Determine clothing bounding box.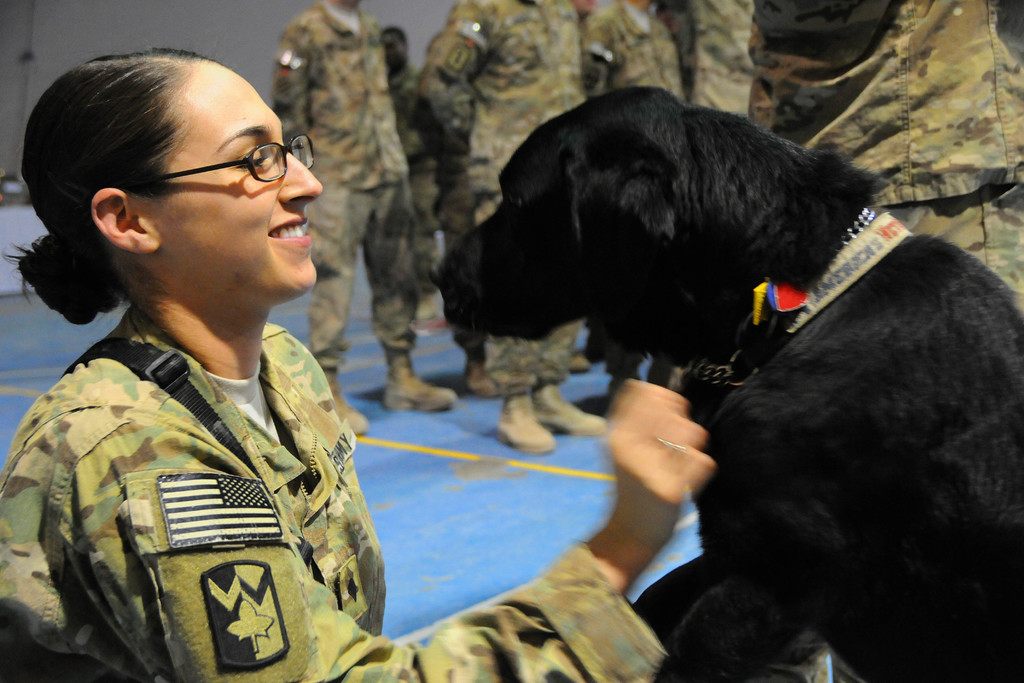
Determined: [x1=384, y1=65, x2=440, y2=282].
